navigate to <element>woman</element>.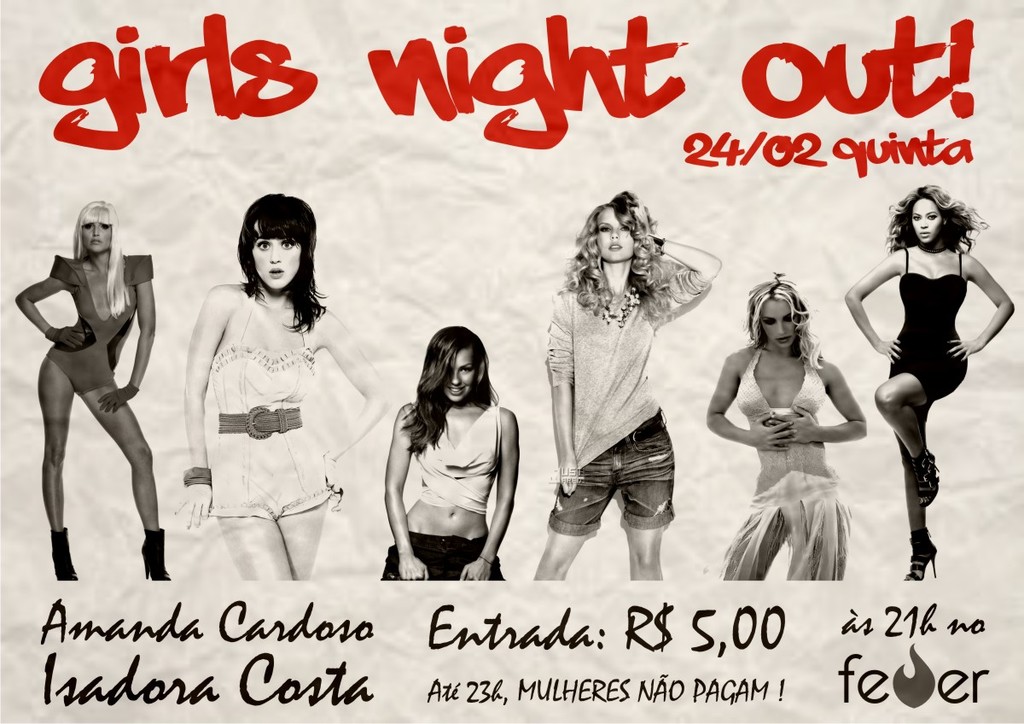
Navigation target: x1=14, y1=200, x2=171, y2=581.
